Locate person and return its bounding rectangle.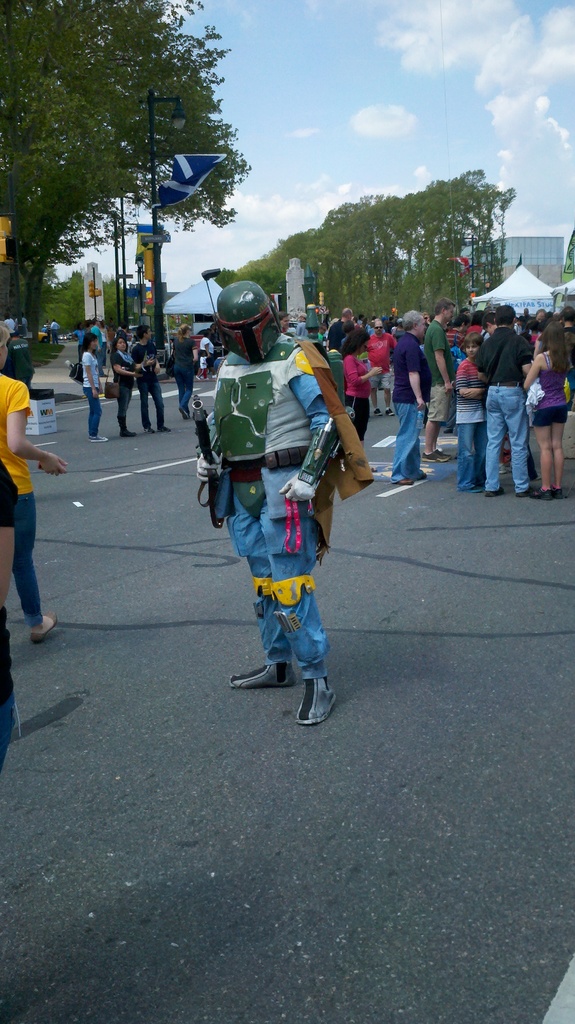
select_region(322, 316, 348, 397).
